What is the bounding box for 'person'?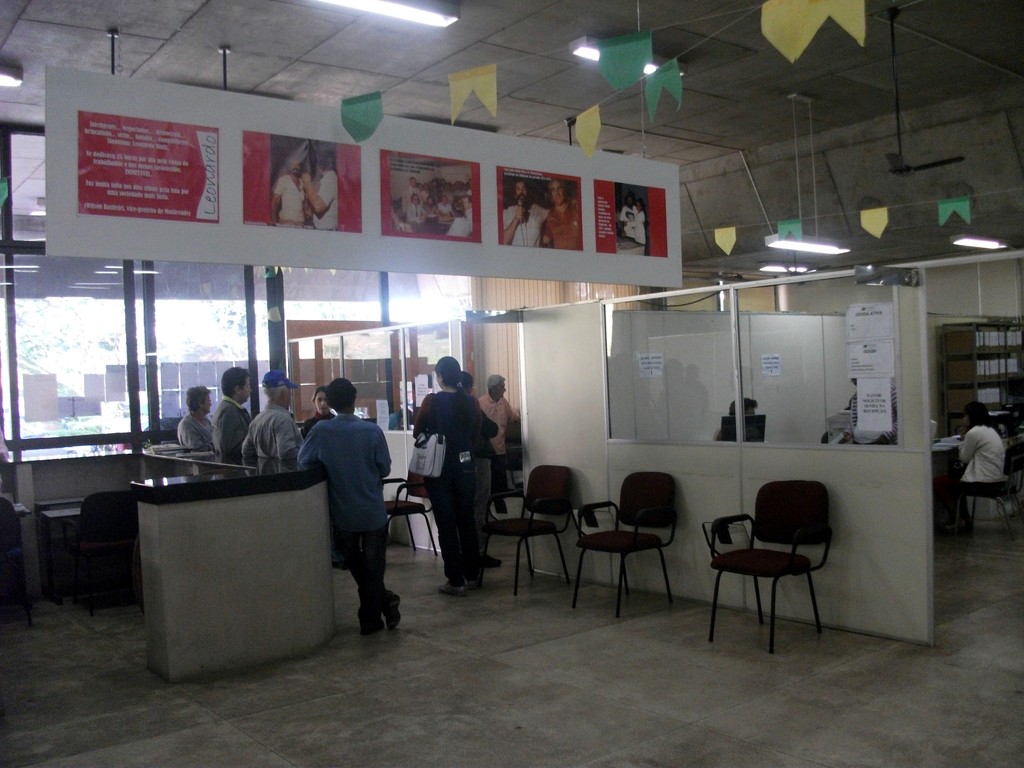
x1=415, y1=355, x2=481, y2=598.
